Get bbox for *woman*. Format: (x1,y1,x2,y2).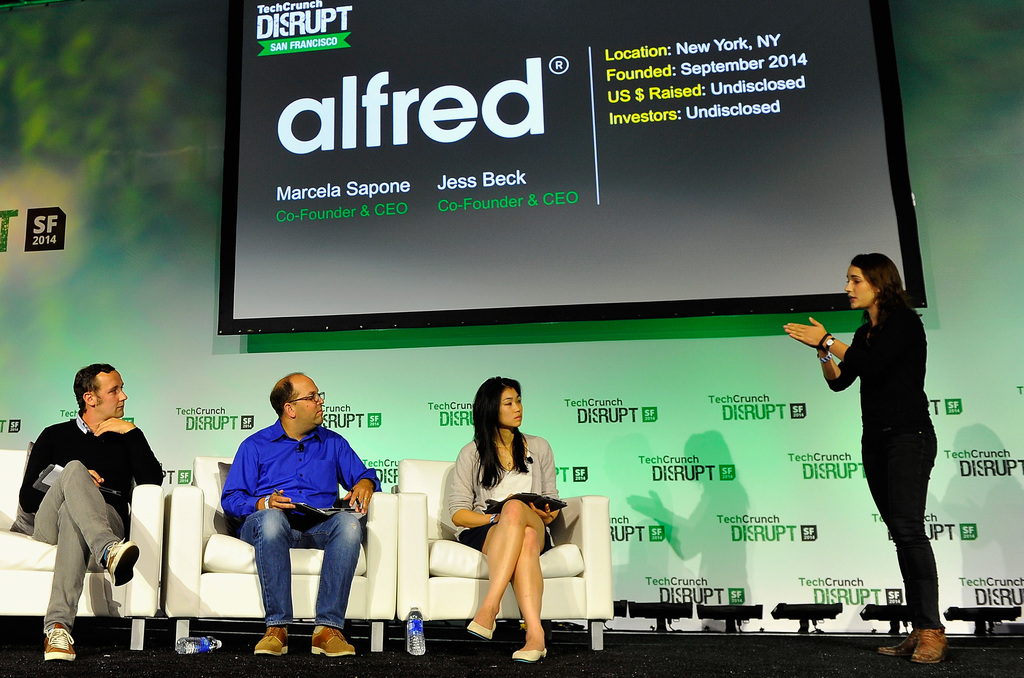
(447,375,559,659).
